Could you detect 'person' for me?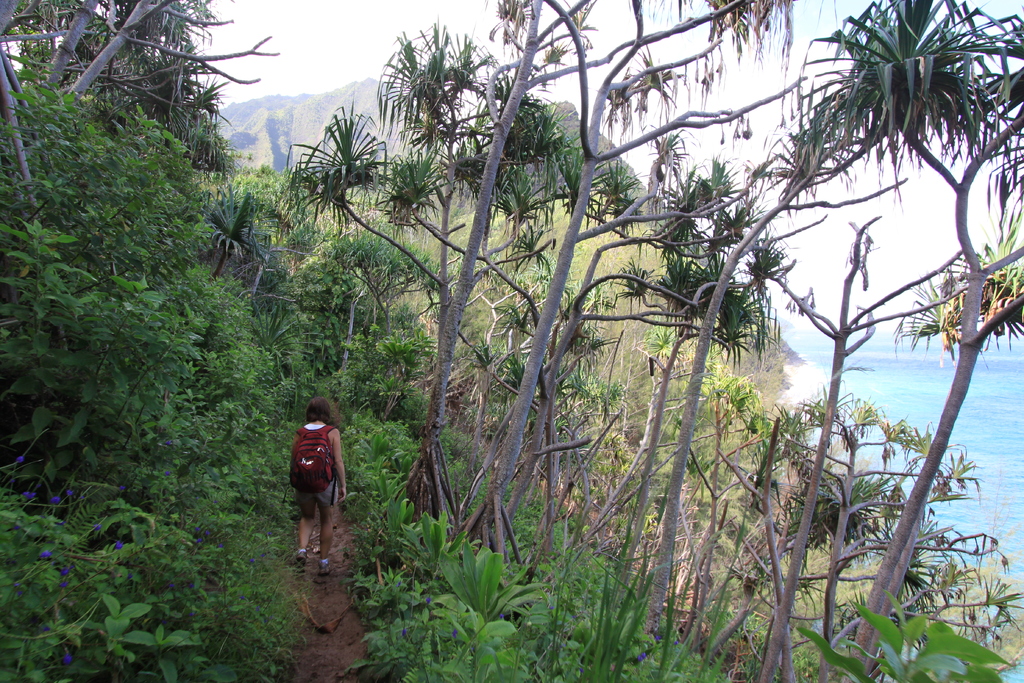
Detection result: (x1=278, y1=400, x2=340, y2=577).
